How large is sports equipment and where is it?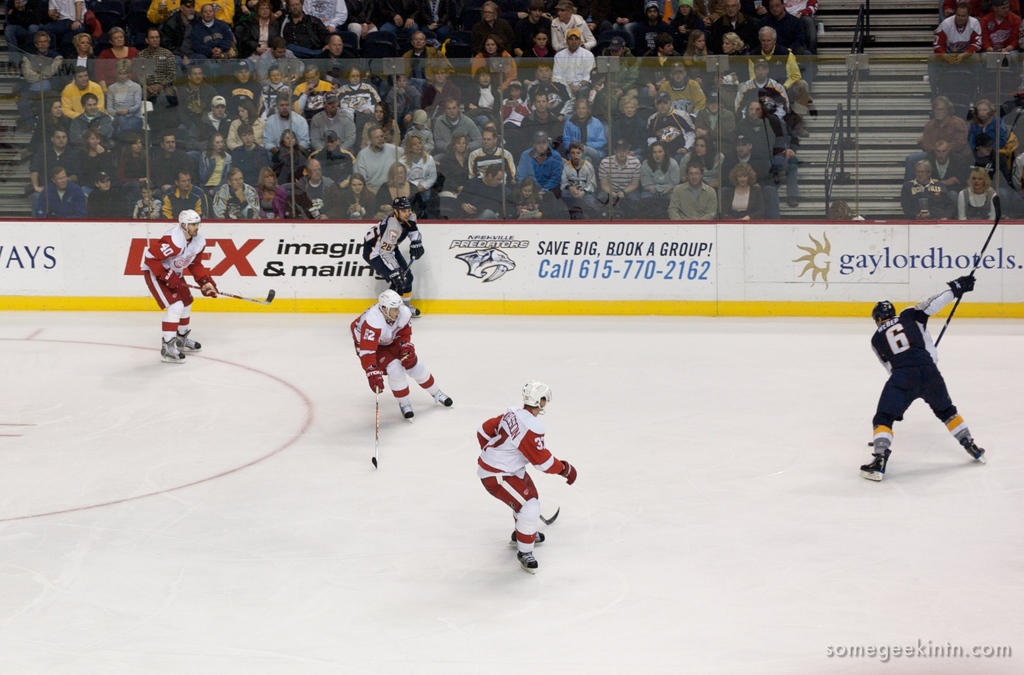
Bounding box: select_region(961, 437, 989, 465).
